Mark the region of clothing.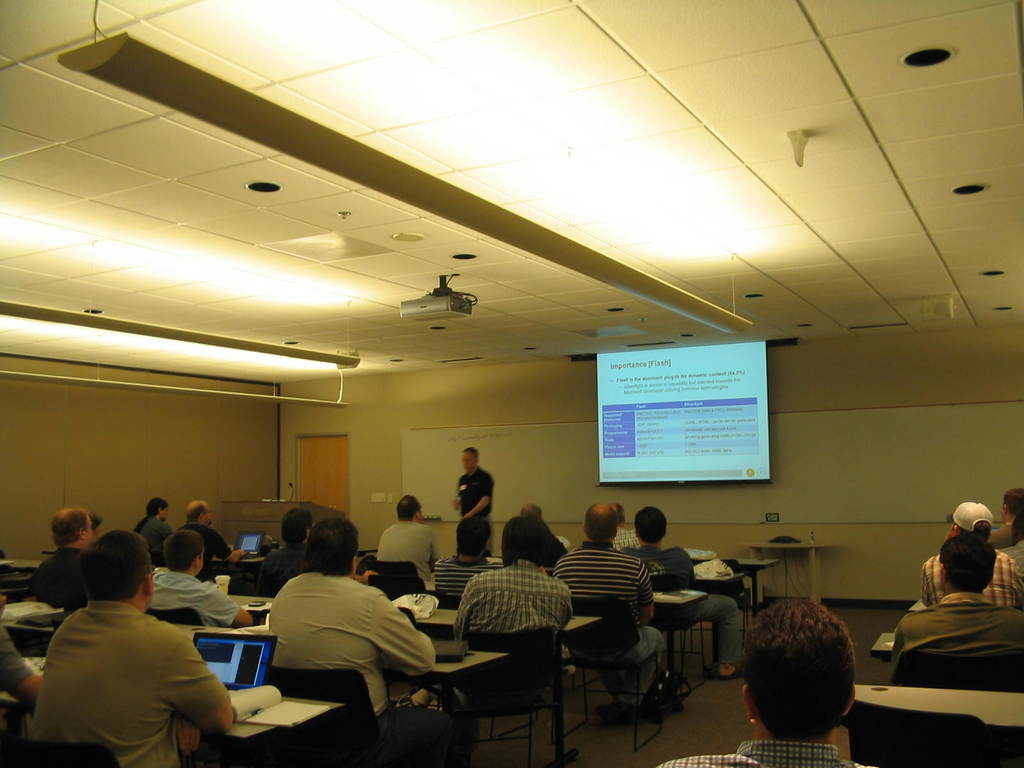
Region: [x1=617, y1=543, x2=701, y2=581].
